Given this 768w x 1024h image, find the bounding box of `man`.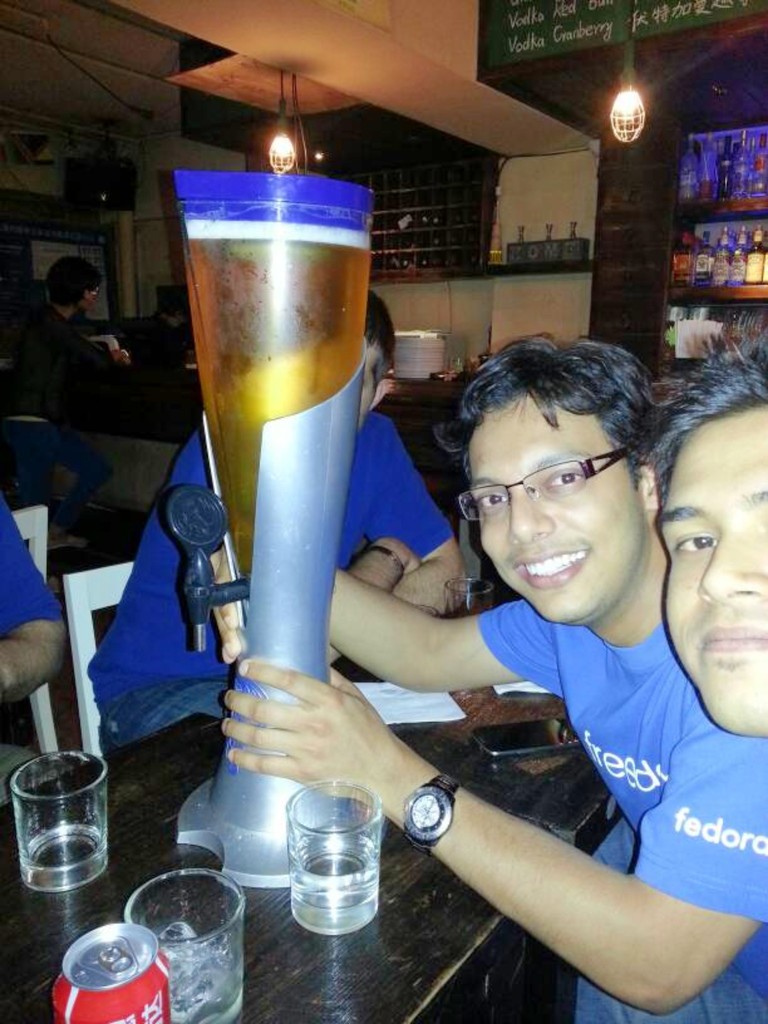
locate(79, 283, 480, 734).
